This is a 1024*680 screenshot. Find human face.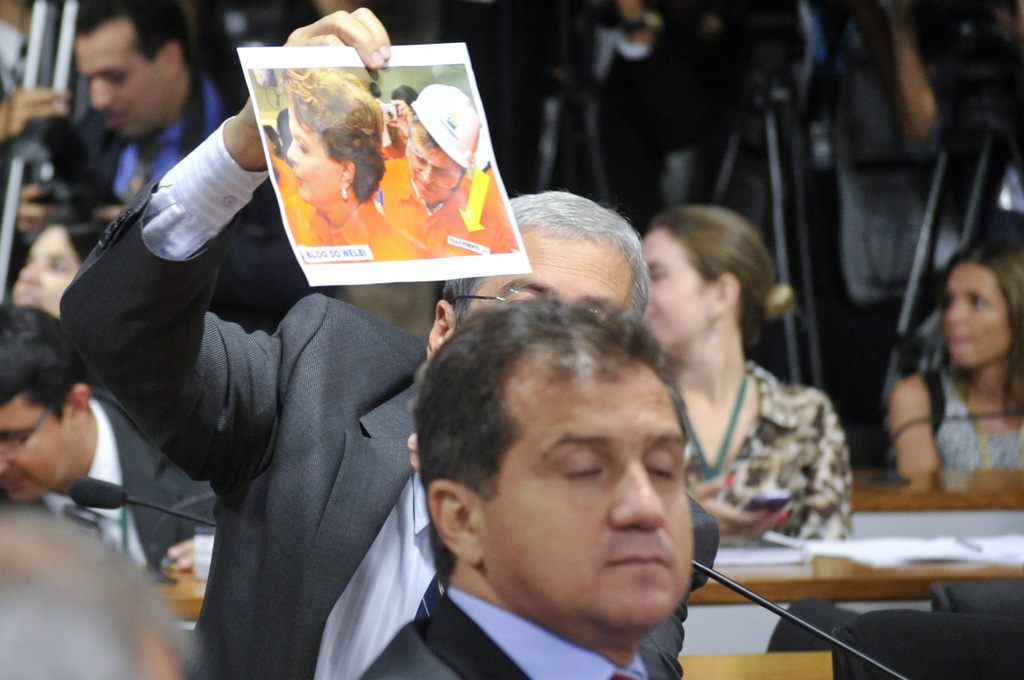
Bounding box: select_region(451, 224, 645, 336).
